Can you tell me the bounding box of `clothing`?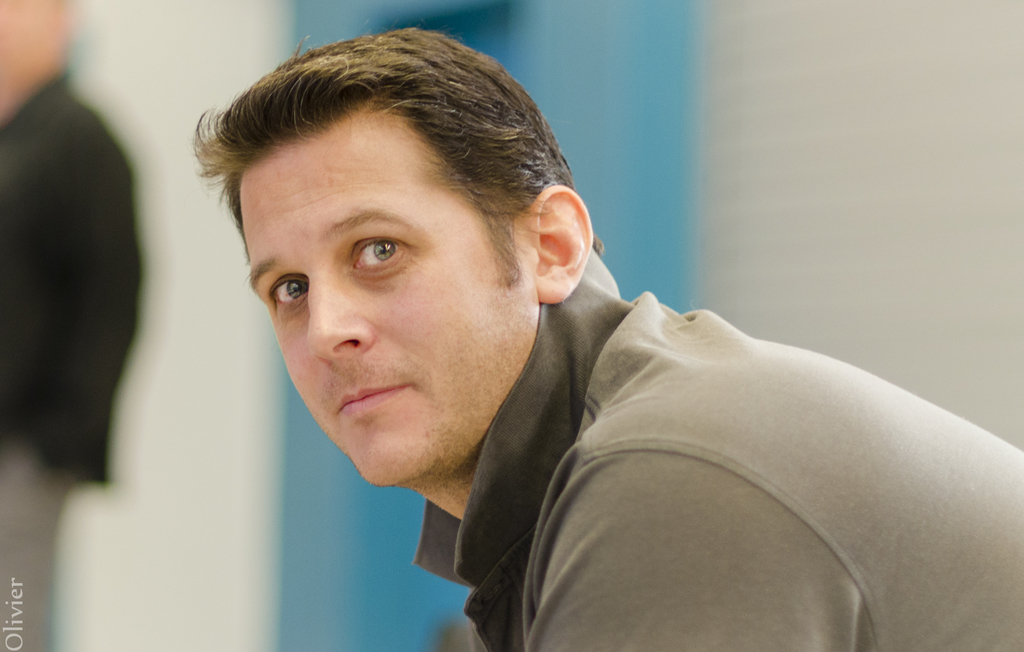
x1=0 y1=71 x2=147 y2=476.
